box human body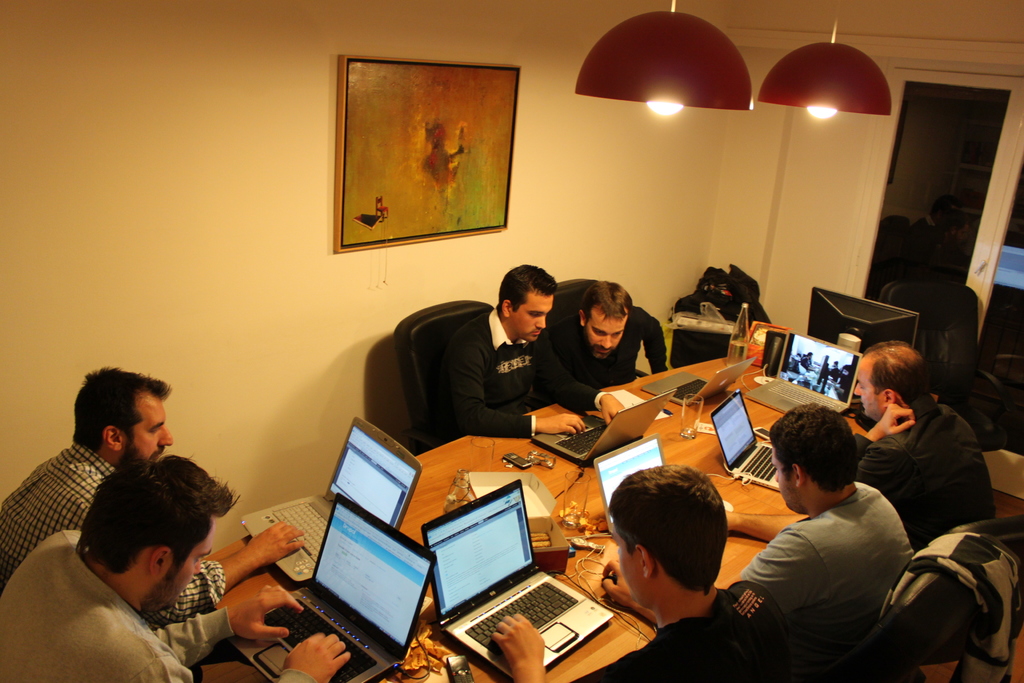
{"left": 830, "top": 363, "right": 842, "bottom": 385}
